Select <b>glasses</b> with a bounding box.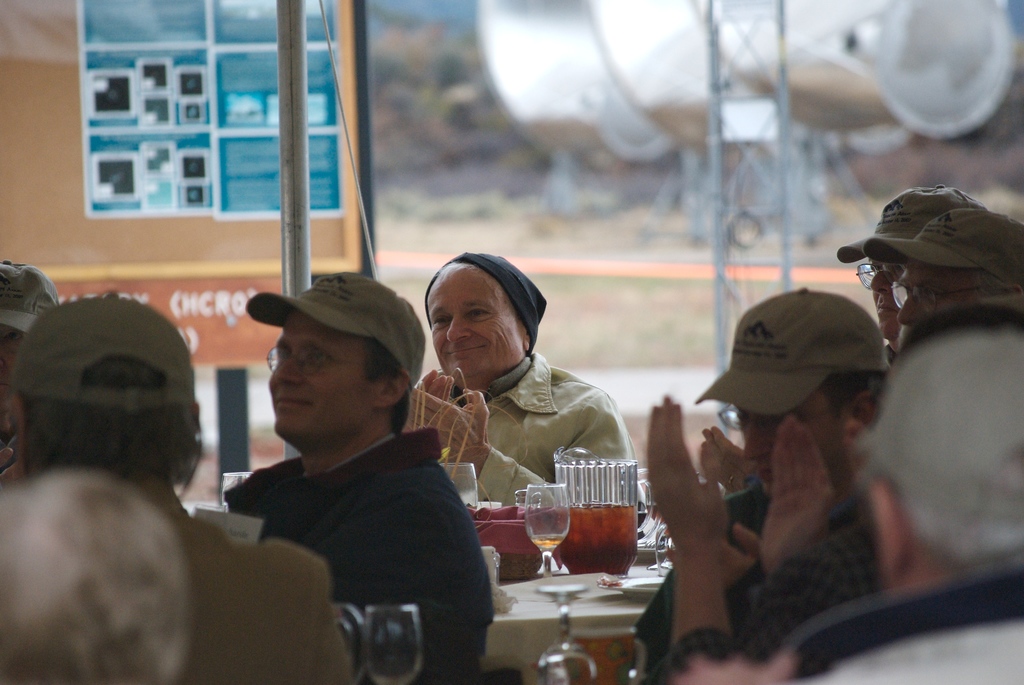
(left=855, top=262, right=909, bottom=288).
